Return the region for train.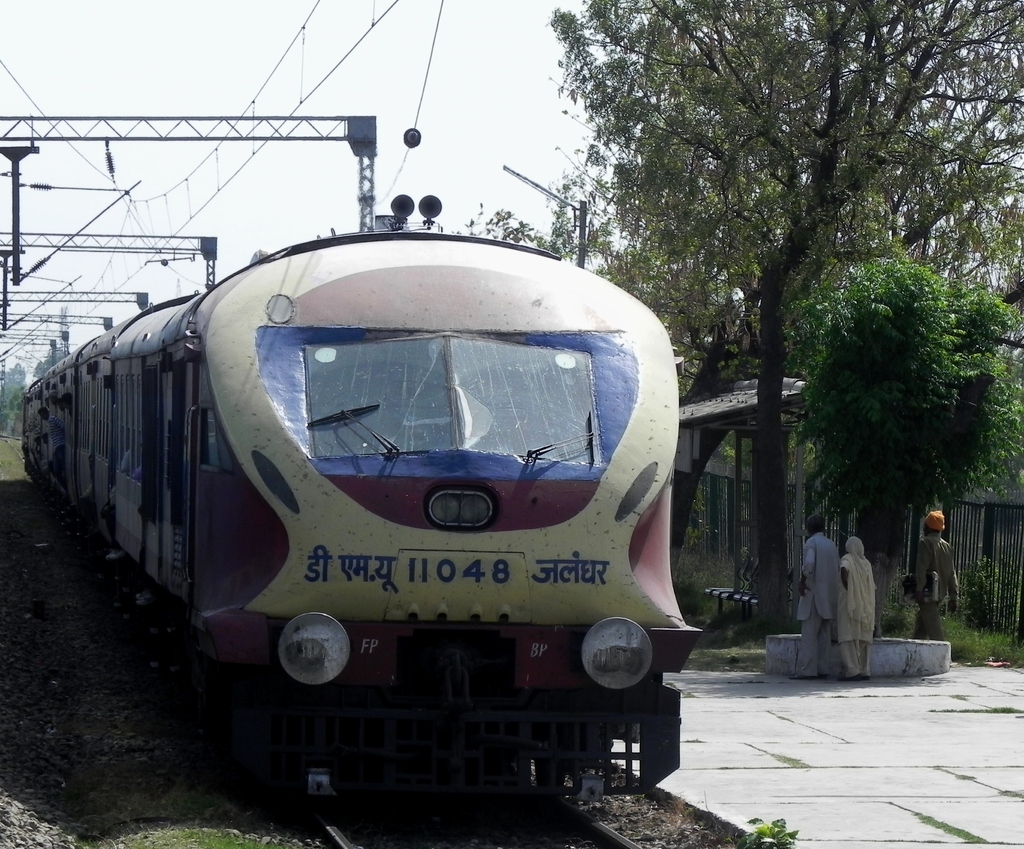
<box>23,178,703,827</box>.
